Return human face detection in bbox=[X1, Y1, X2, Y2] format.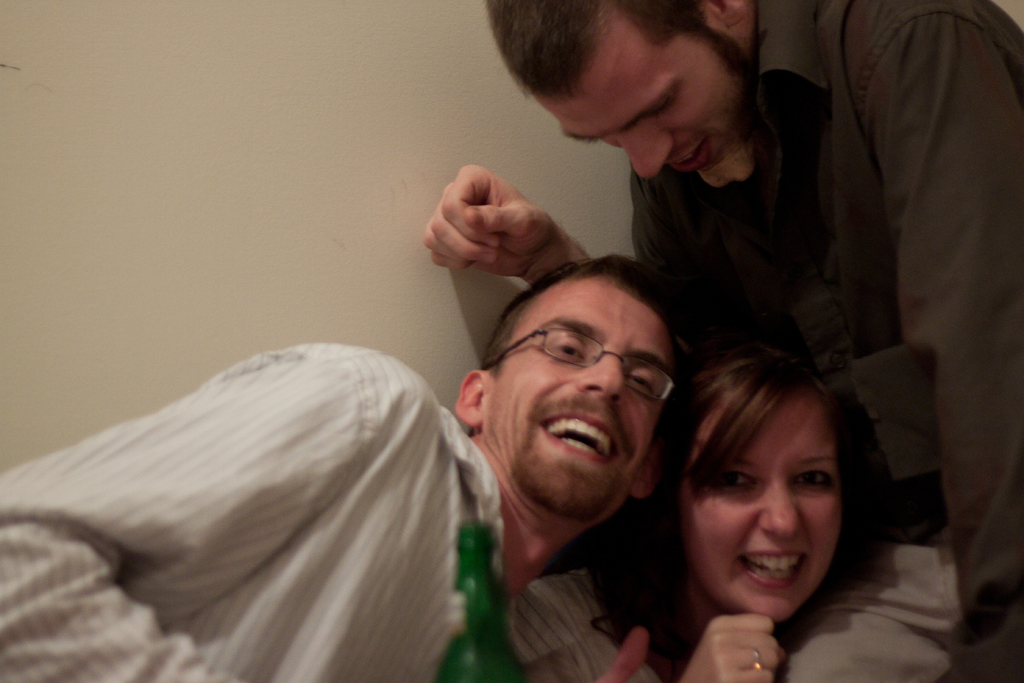
bbox=[682, 395, 840, 618].
